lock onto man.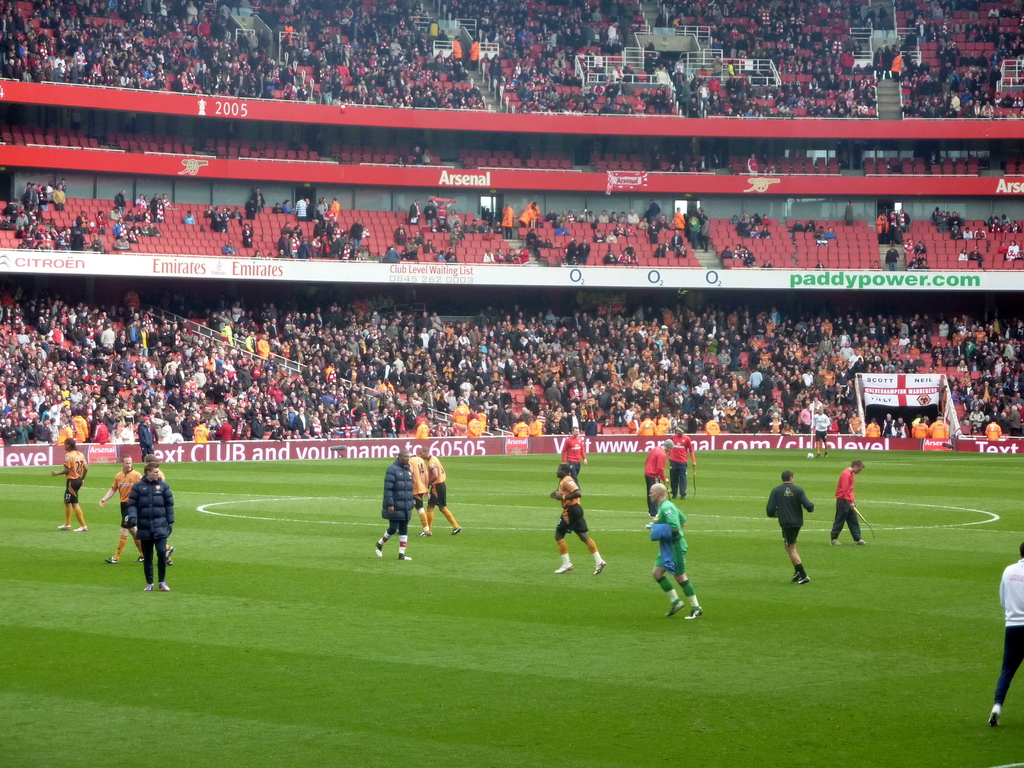
Locked: box(4, 197, 18, 221).
